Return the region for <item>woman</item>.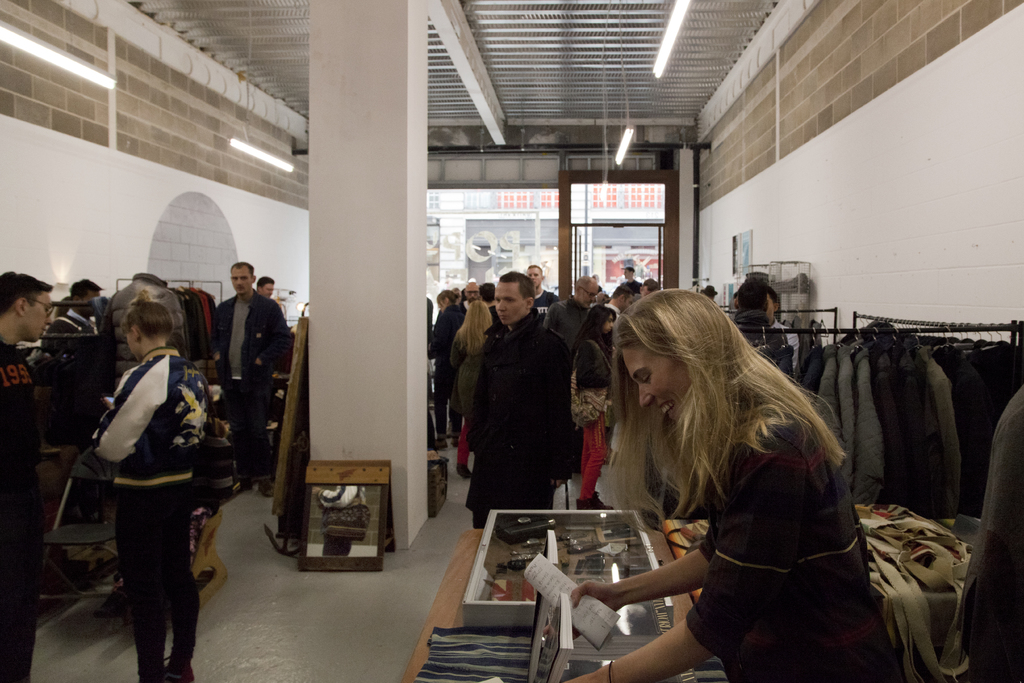
box(92, 290, 216, 682).
